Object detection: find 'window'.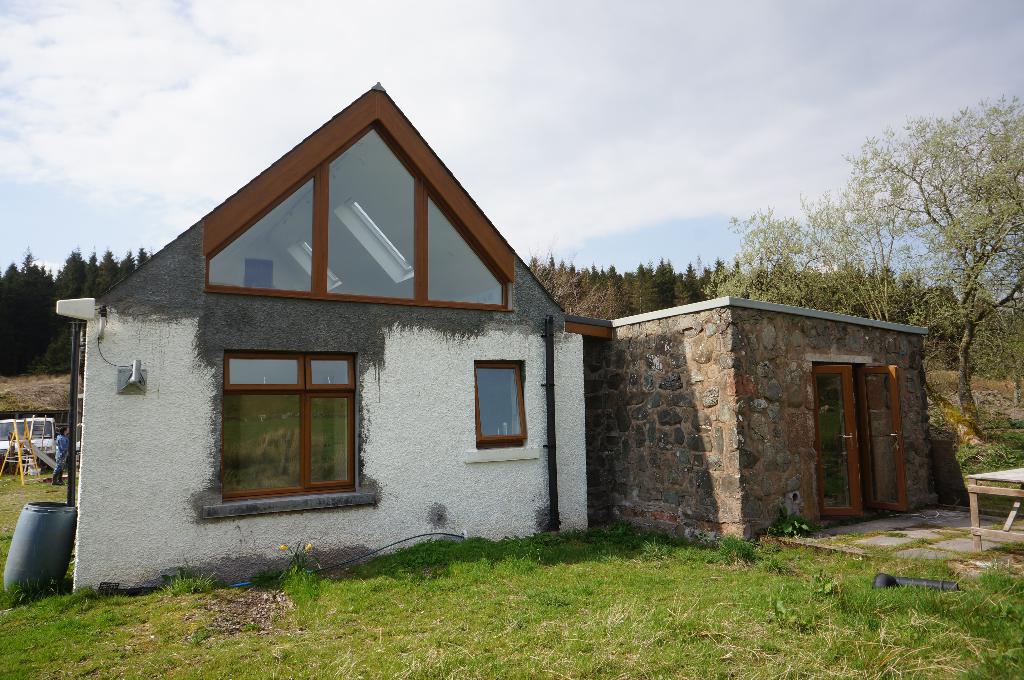
BBox(221, 352, 357, 503).
